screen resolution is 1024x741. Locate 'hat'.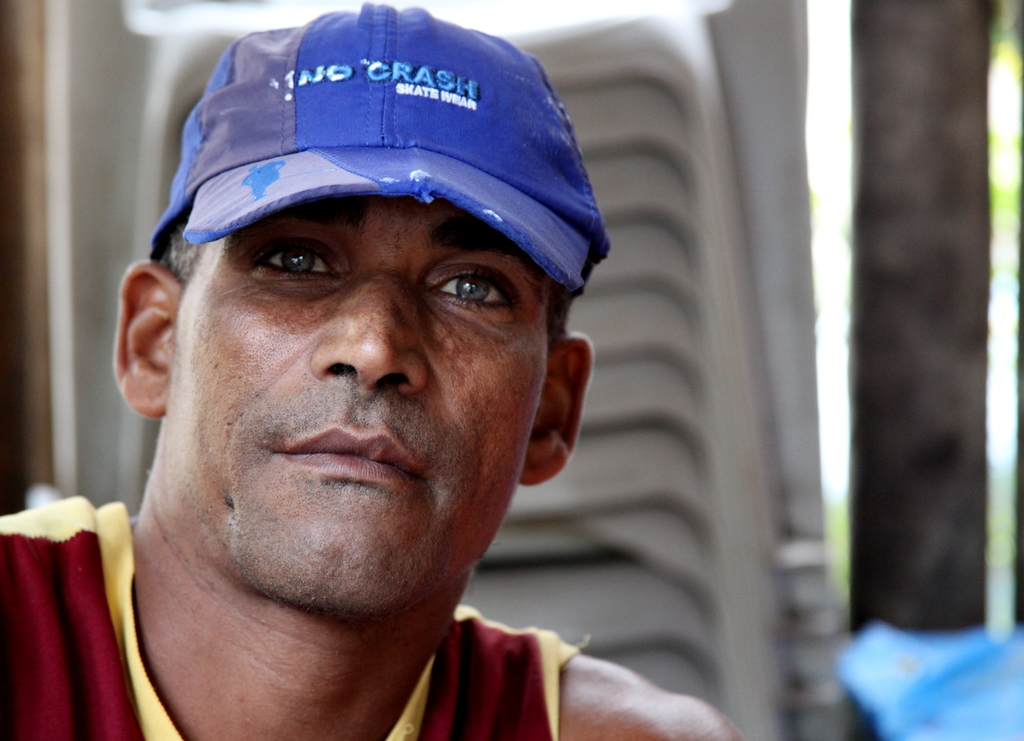
region(152, 2, 612, 293).
